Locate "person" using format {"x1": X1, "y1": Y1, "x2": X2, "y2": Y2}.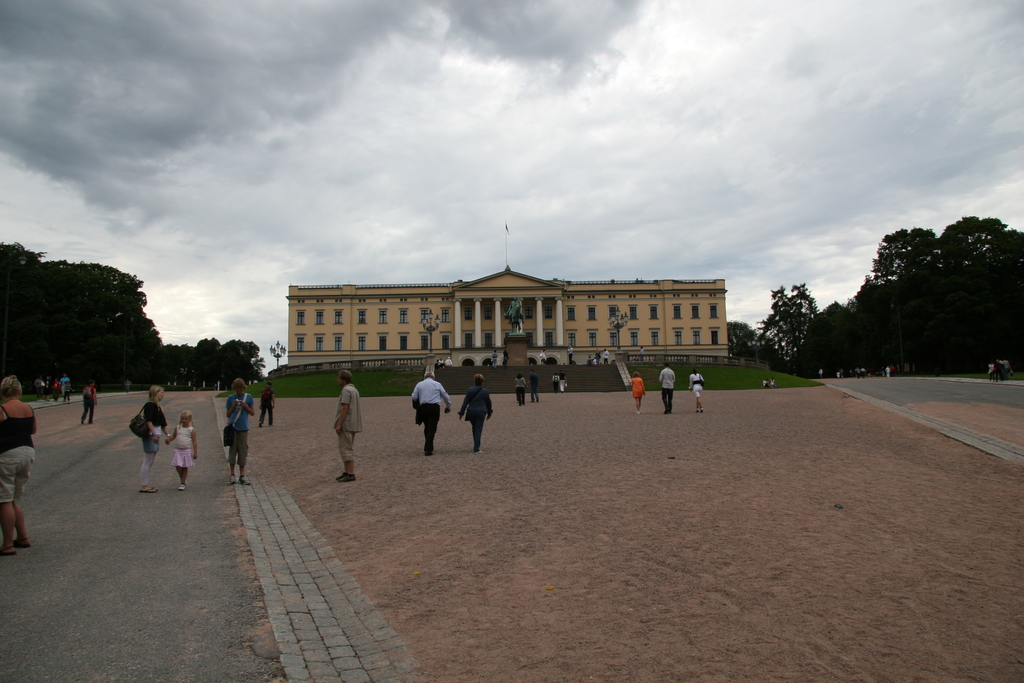
{"x1": 331, "y1": 366, "x2": 365, "y2": 494}.
